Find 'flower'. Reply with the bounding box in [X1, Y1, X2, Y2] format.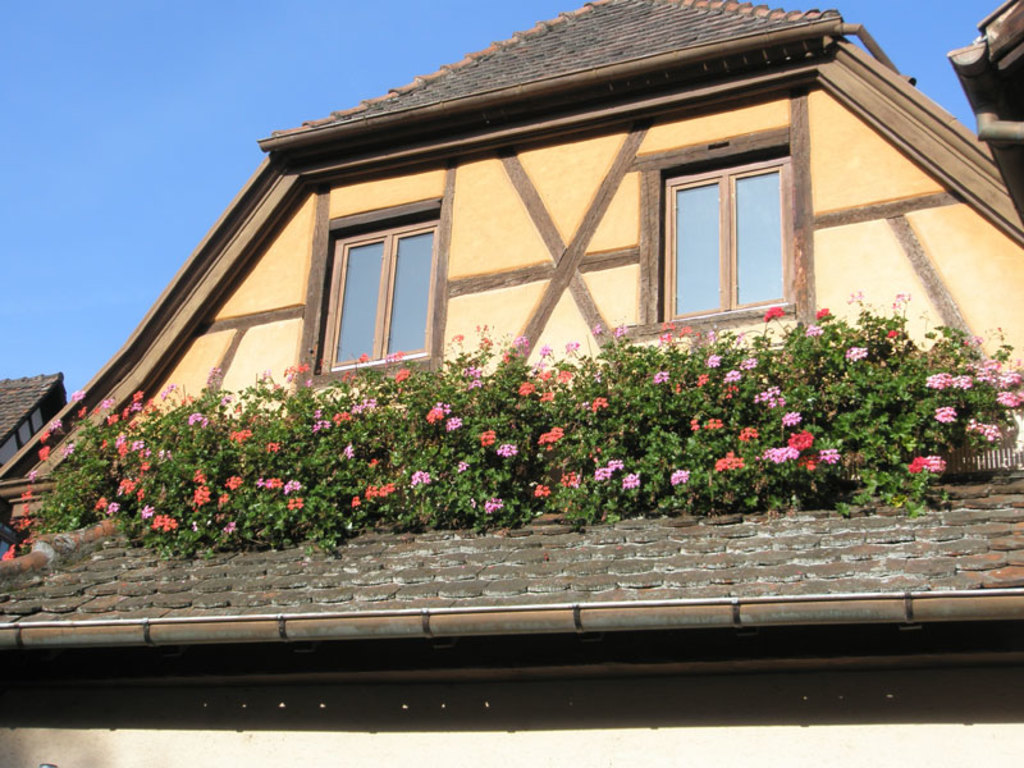
[349, 490, 360, 508].
